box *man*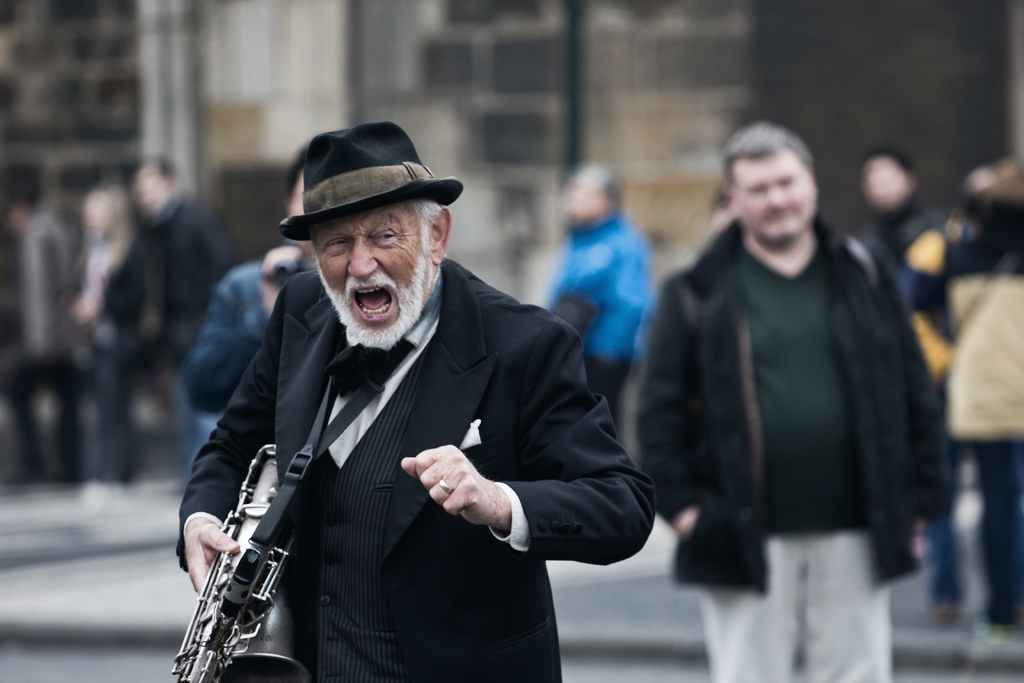
locate(135, 150, 246, 495)
